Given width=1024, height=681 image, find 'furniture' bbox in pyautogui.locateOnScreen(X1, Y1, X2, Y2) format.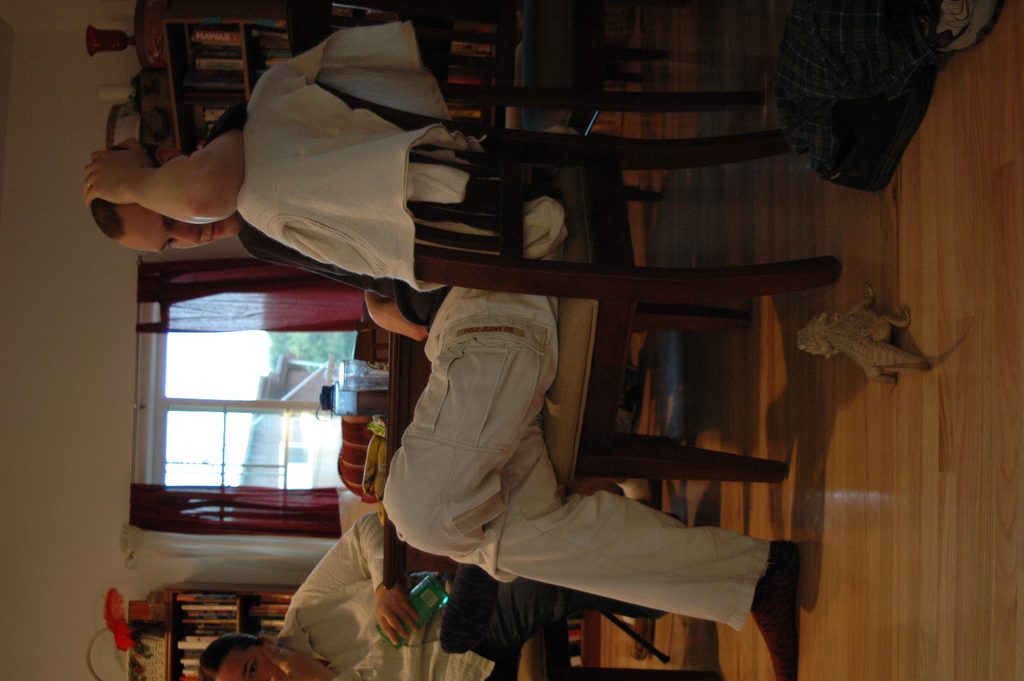
pyautogui.locateOnScreen(234, 127, 840, 491).
